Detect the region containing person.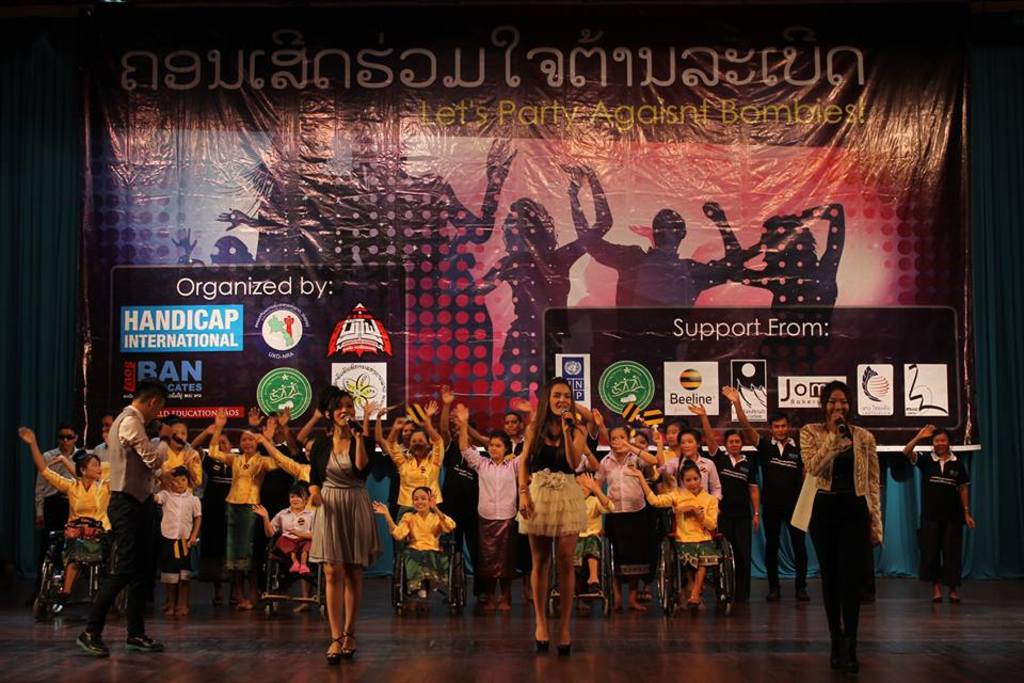
box=[901, 424, 976, 602].
